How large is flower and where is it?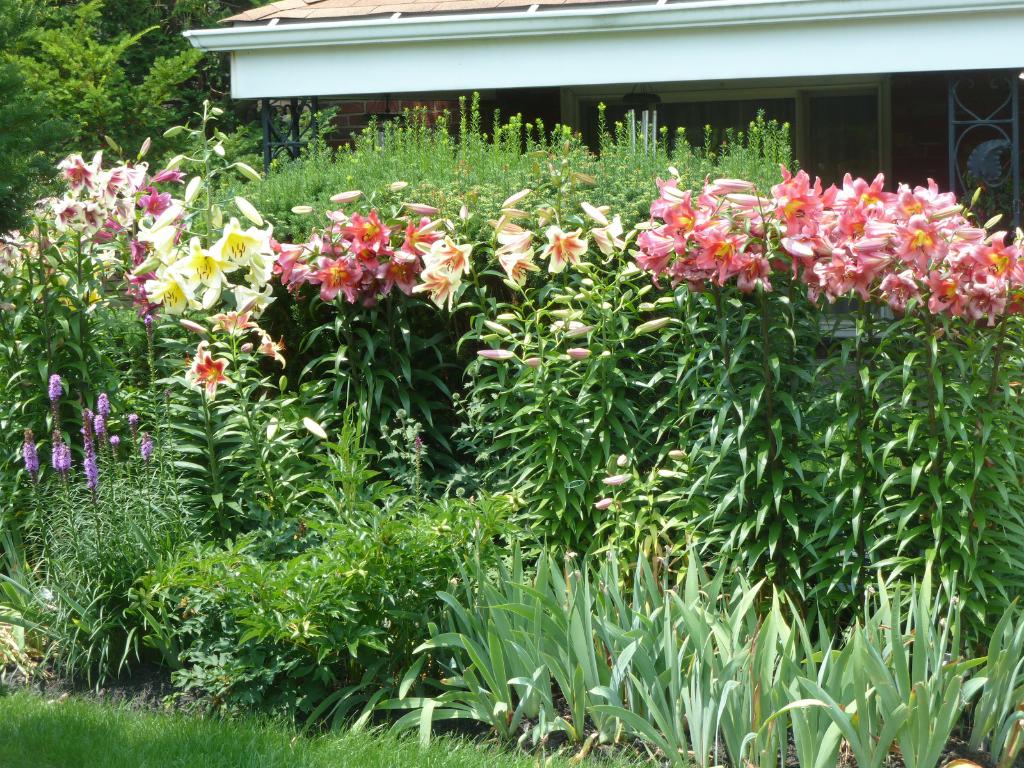
Bounding box: [607, 474, 637, 484].
